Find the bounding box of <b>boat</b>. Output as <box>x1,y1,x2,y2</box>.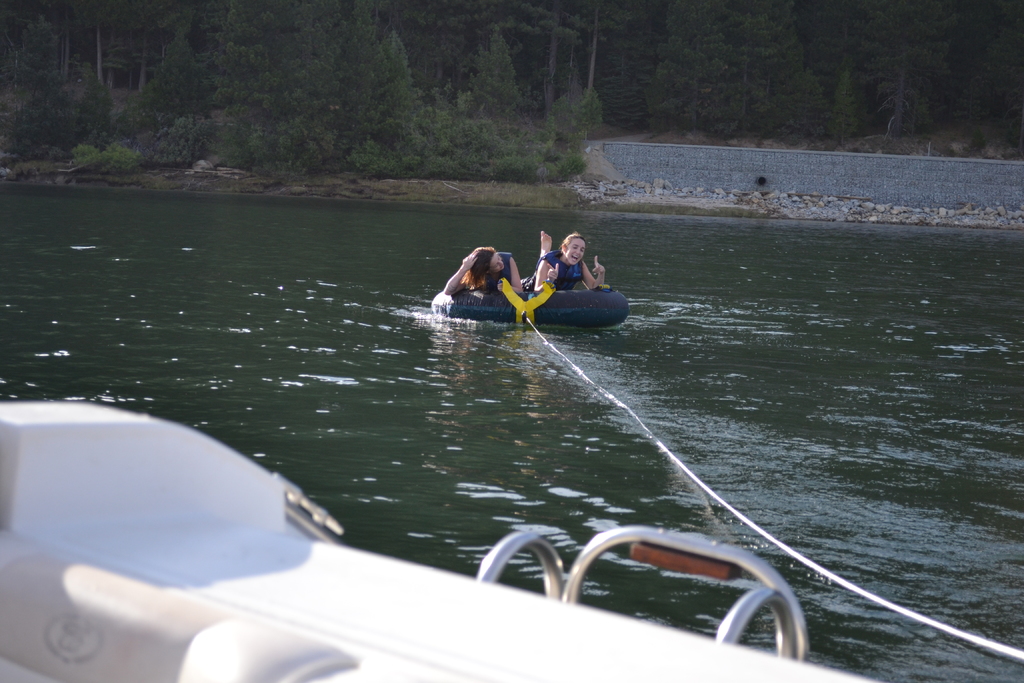
<box>0,399,891,682</box>.
